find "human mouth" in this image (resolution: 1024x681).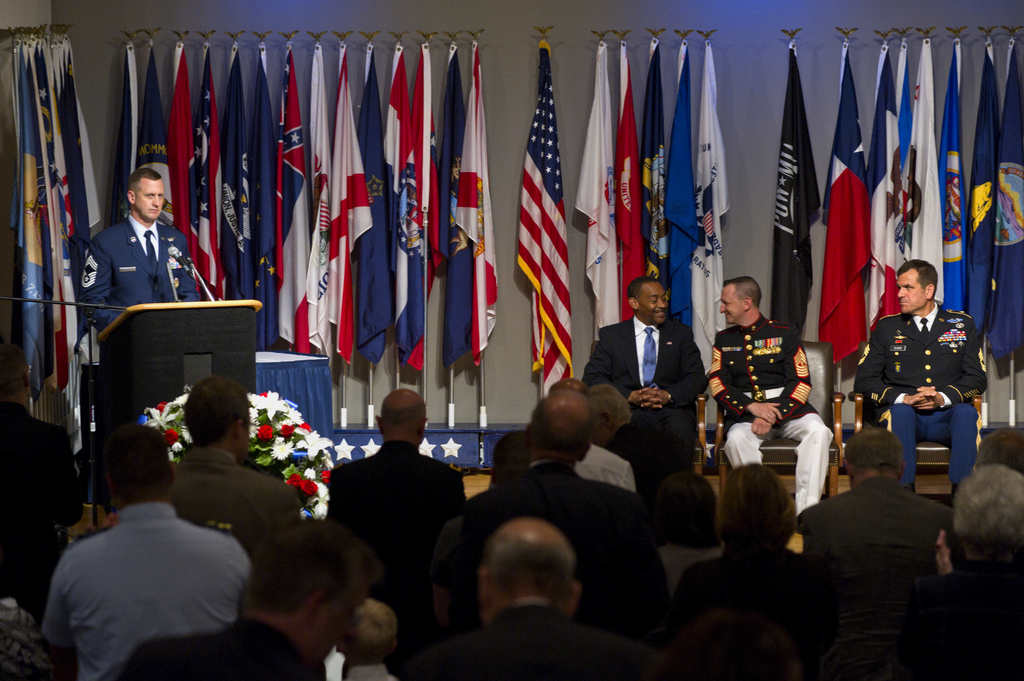
{"left": 150, "top": 205, "right": 160, "bottom": 212}.
